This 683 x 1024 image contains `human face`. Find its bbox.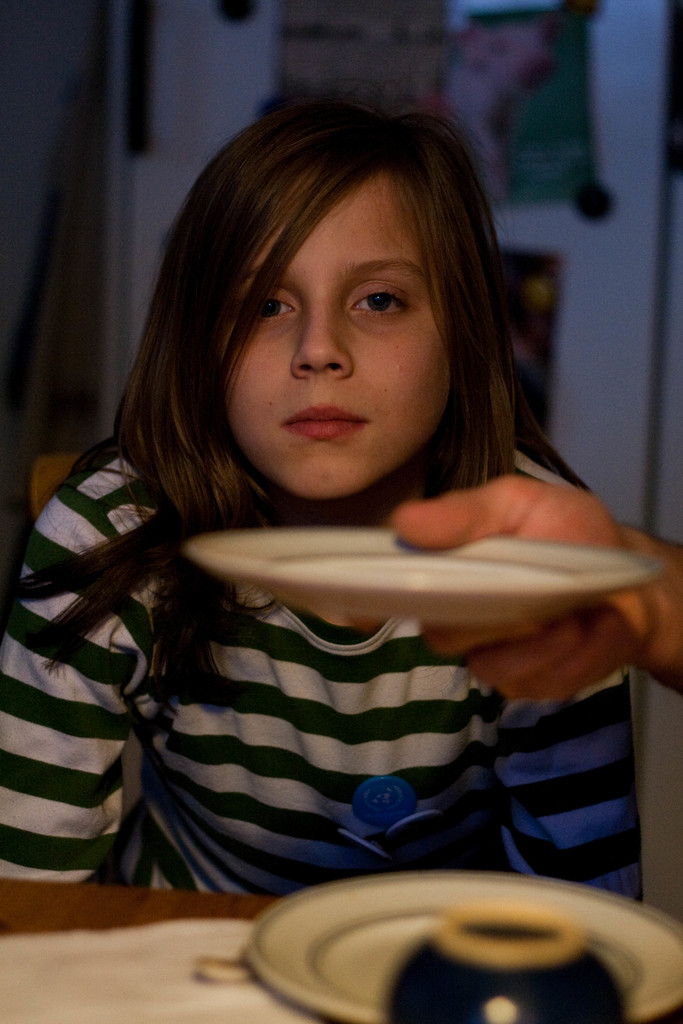
<bbox>218, 166, 453, 503</bbox>.
